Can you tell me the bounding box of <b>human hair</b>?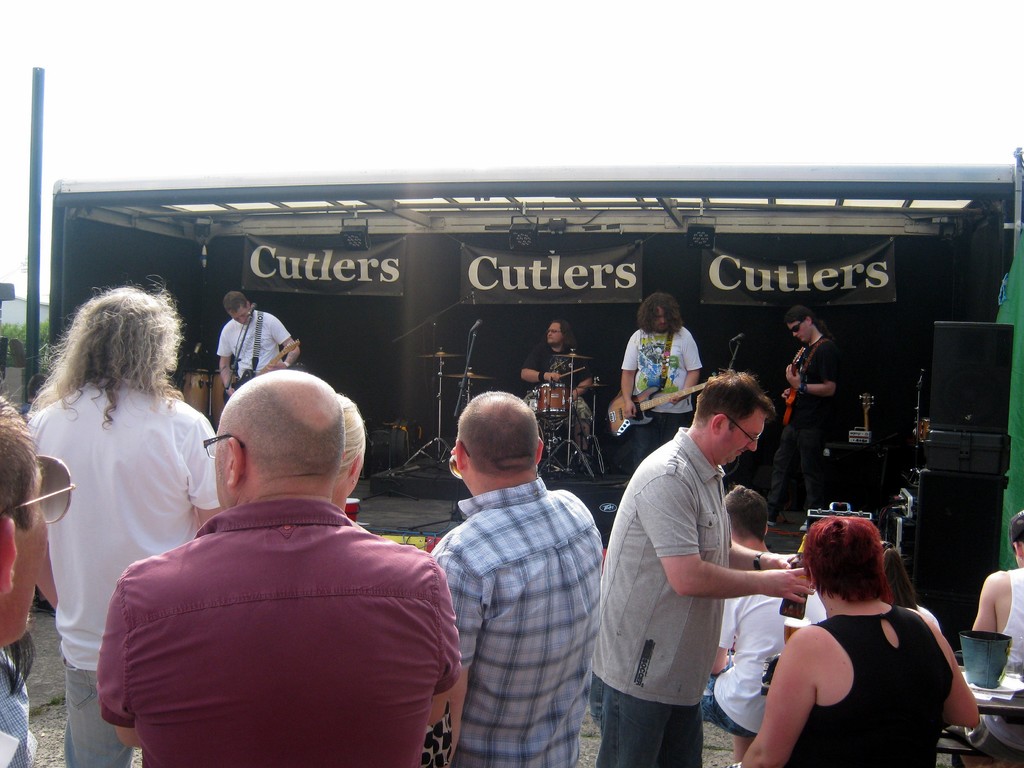
box(0, 396, 52, 535).
